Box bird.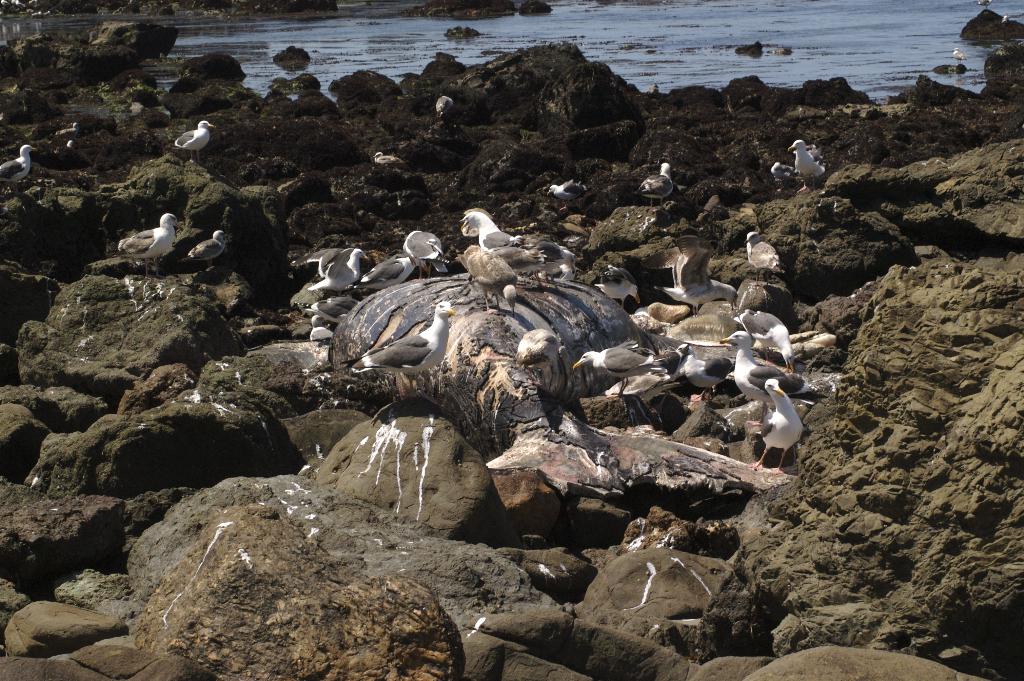
rect(459, 248, 514, 322).
